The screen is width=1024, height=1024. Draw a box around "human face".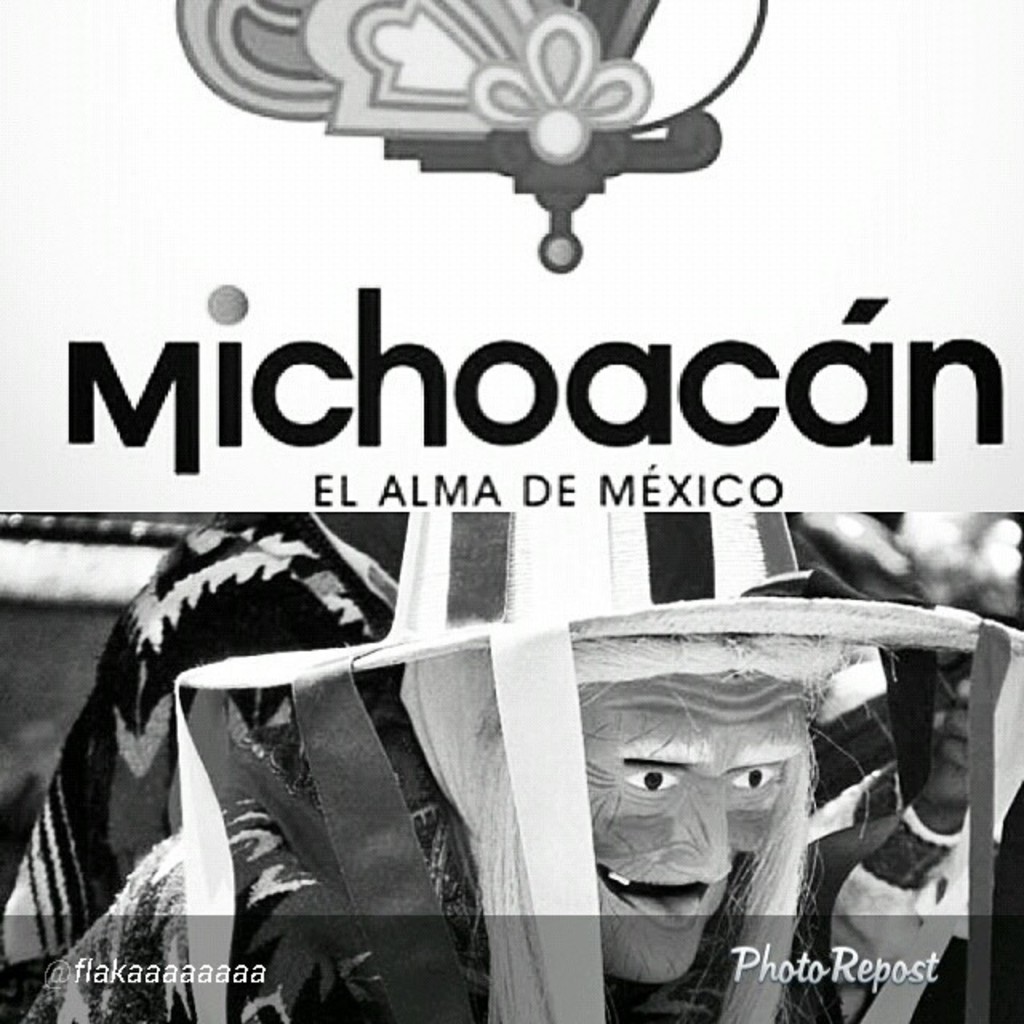
bbox(574, 677, 786, 995).
